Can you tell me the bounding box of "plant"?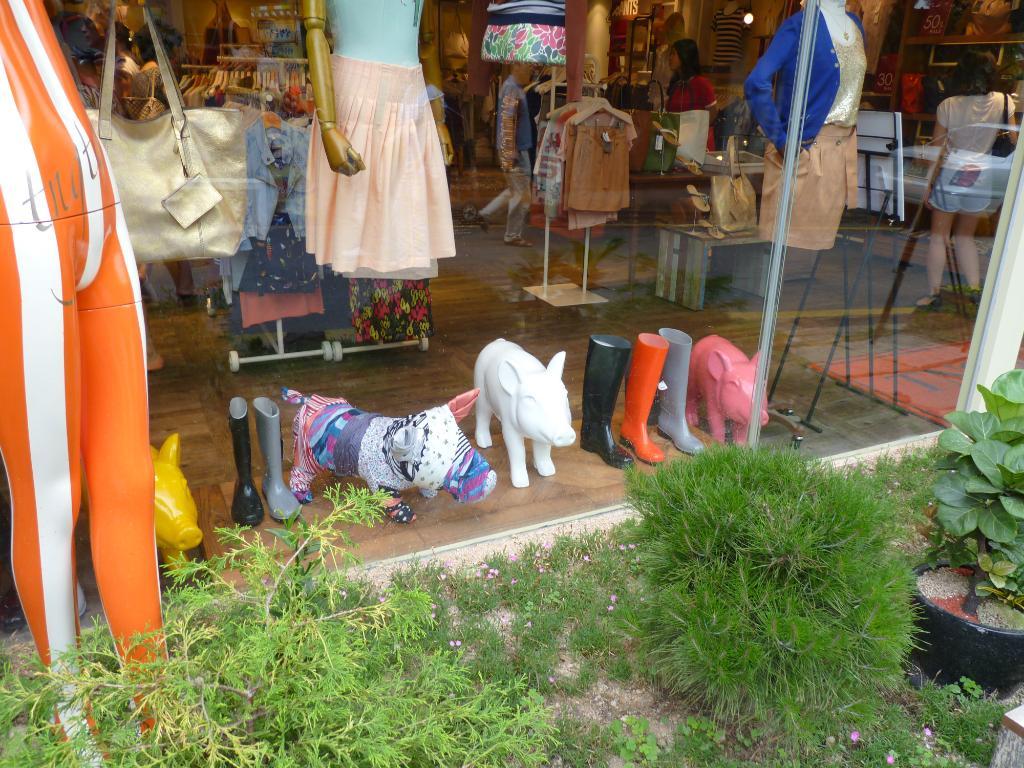
Rect(917, 361, 1023, 626).
